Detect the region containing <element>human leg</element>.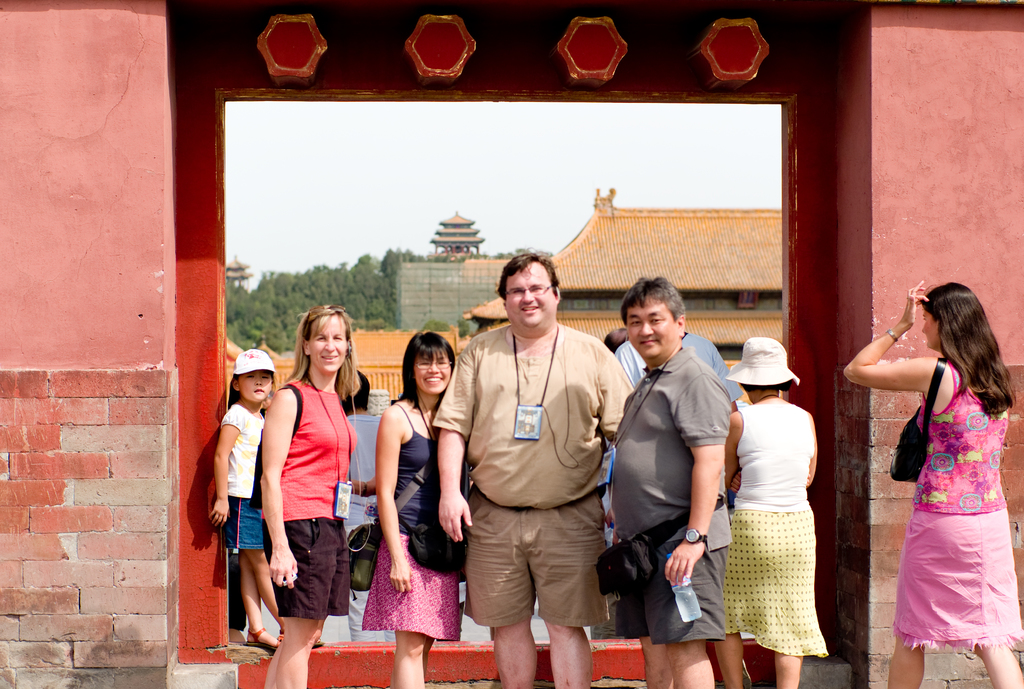
{"left": 463, "top": 483, "right": 535, "bottom": 688}.
